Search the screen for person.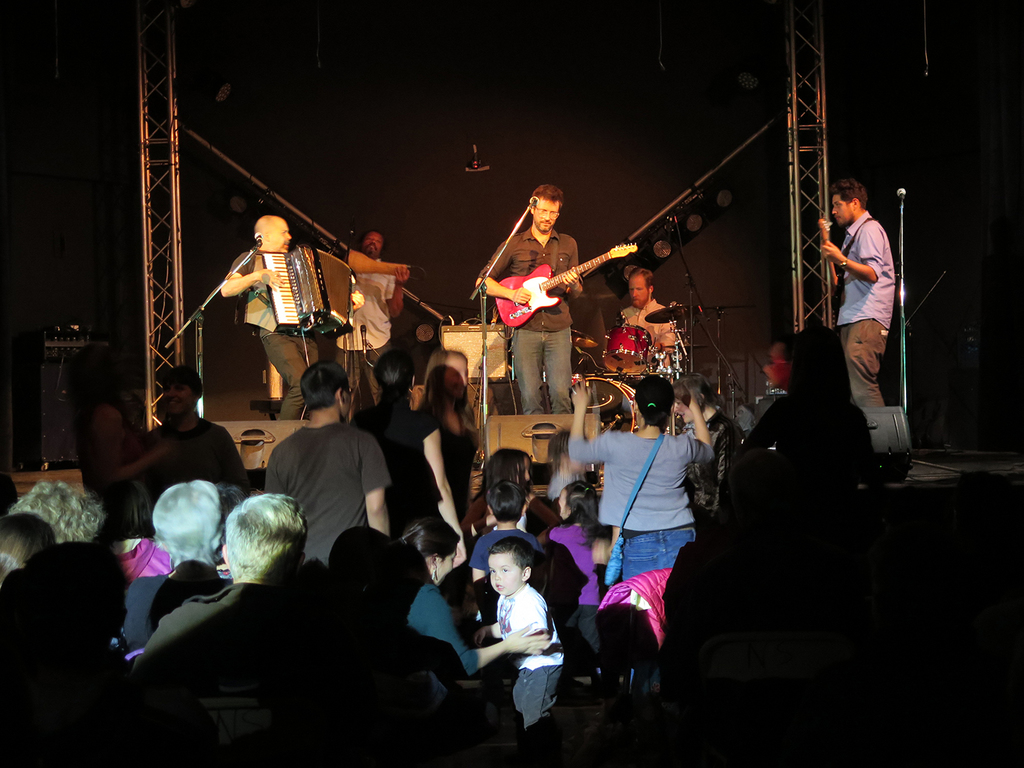
Found at region(334, 227, 397, 400).
